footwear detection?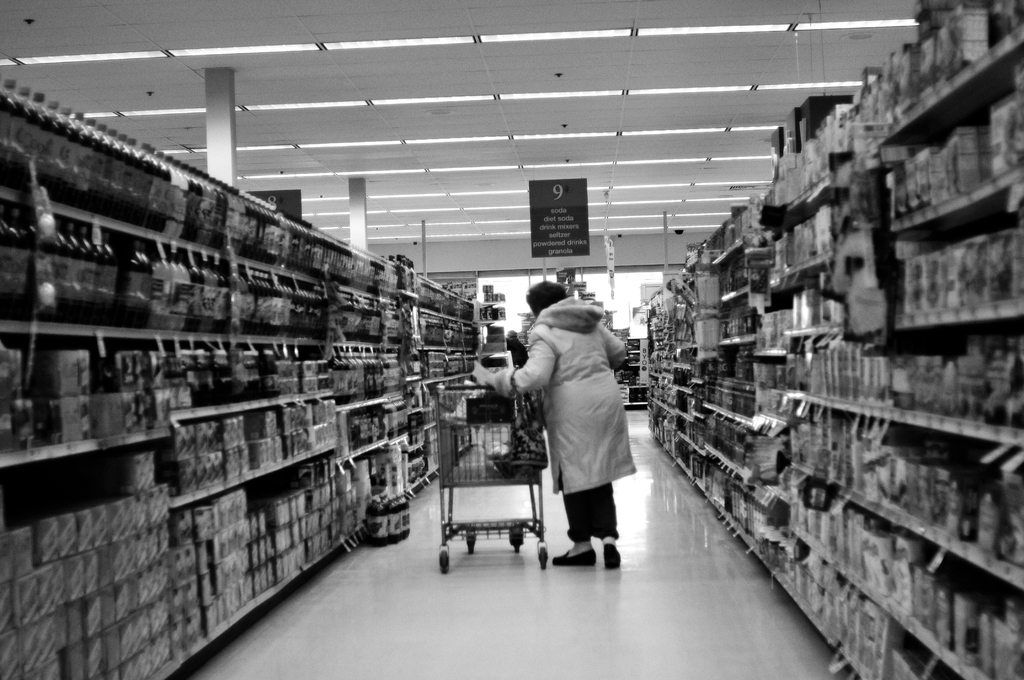
[left=553, top=548, right=595, bottom=567]
